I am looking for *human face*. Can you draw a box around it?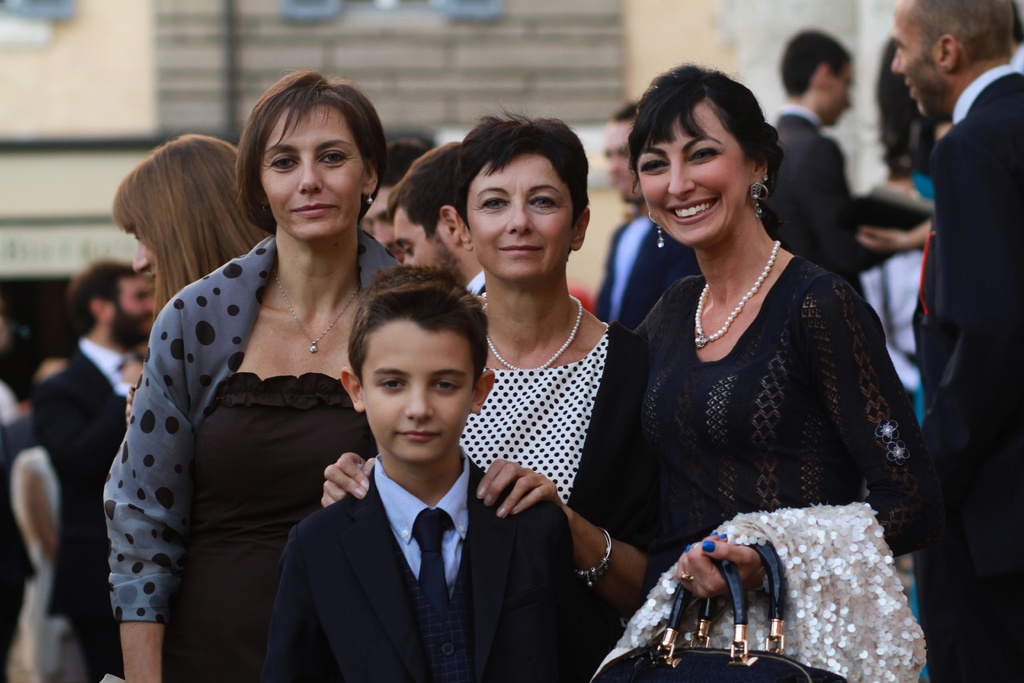
Sure, the bounding box is (x1=599, y1=122, x2=639, y2=205).
